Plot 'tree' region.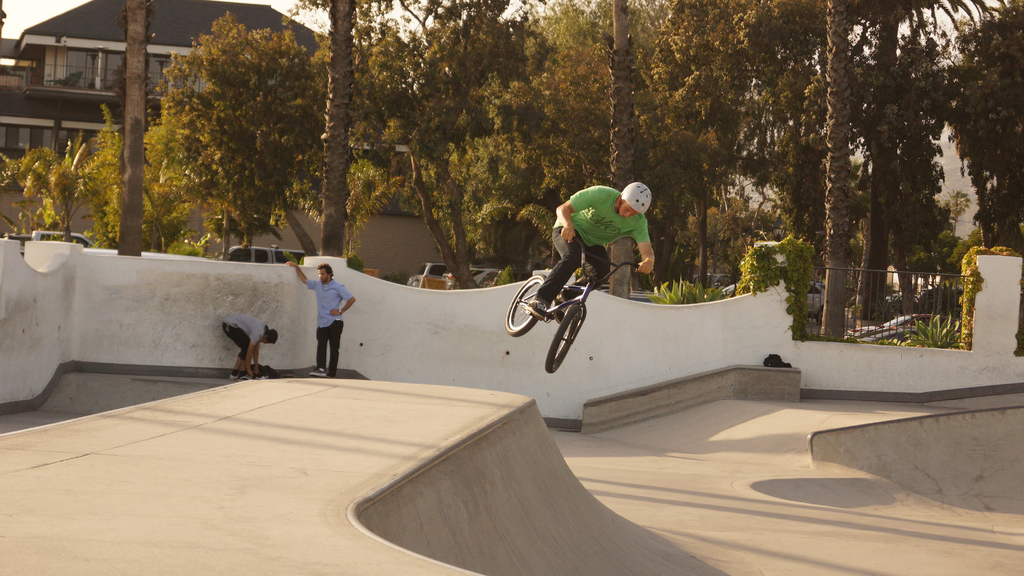
Plotted at left=821, top=0, right=851, bottom=348.
